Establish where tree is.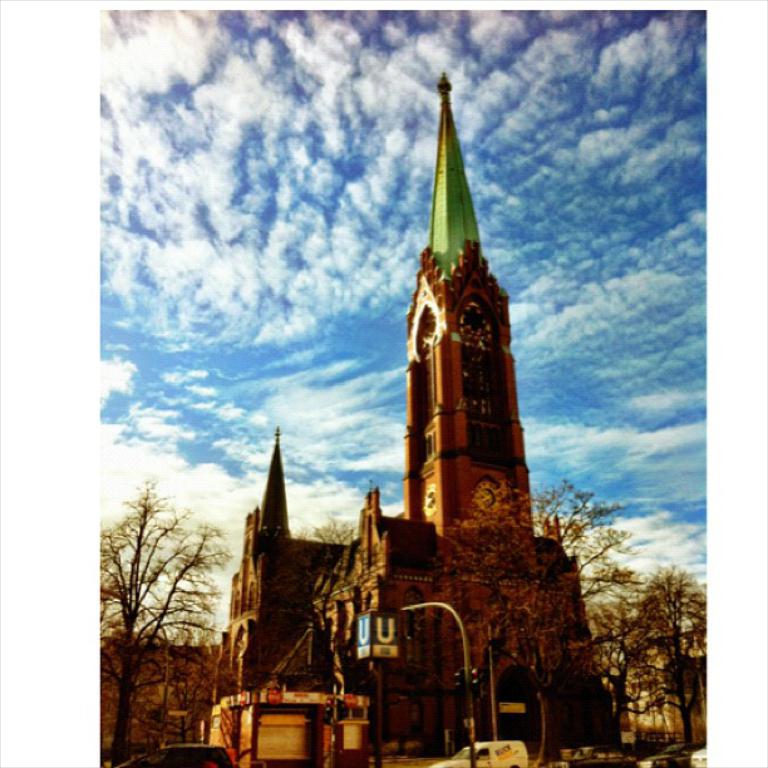
Established at x1=87, y1=487, x2=241, y2=760.
